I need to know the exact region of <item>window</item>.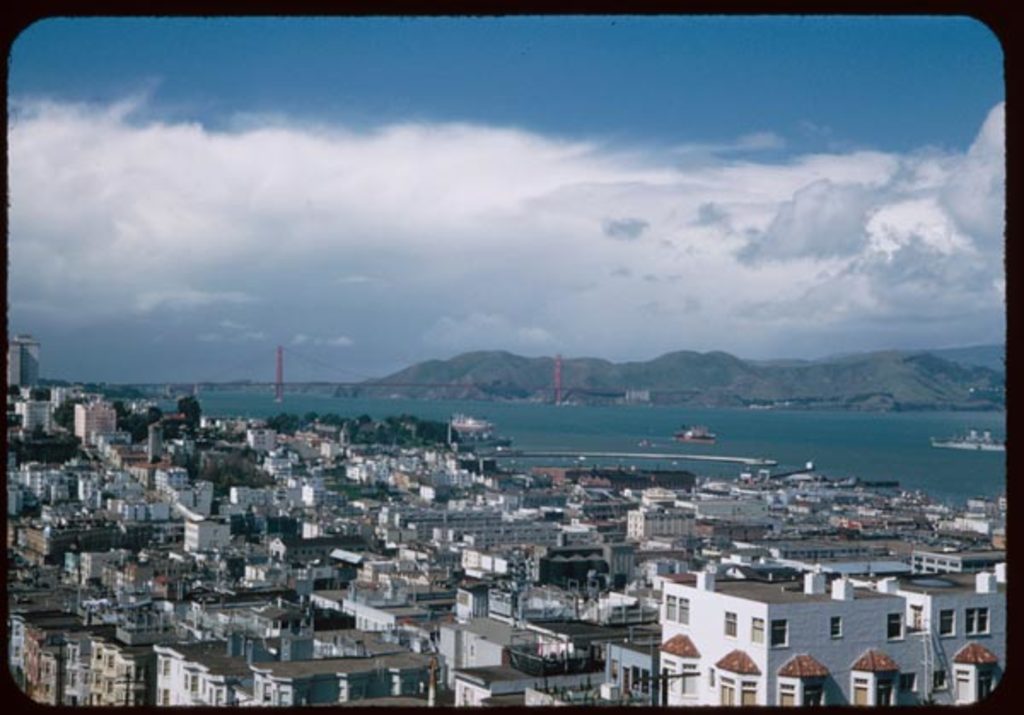
Region: left=725, top=613, right=732, bottom=631.
